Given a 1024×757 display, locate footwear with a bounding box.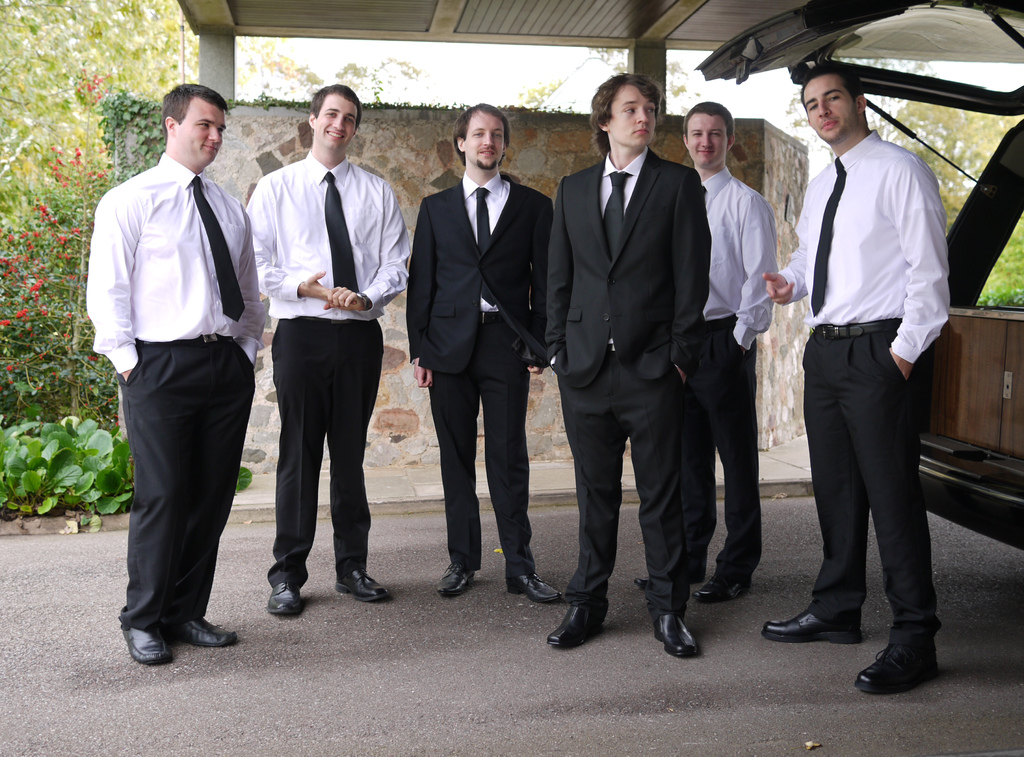
Located: 856:639:938:697.
